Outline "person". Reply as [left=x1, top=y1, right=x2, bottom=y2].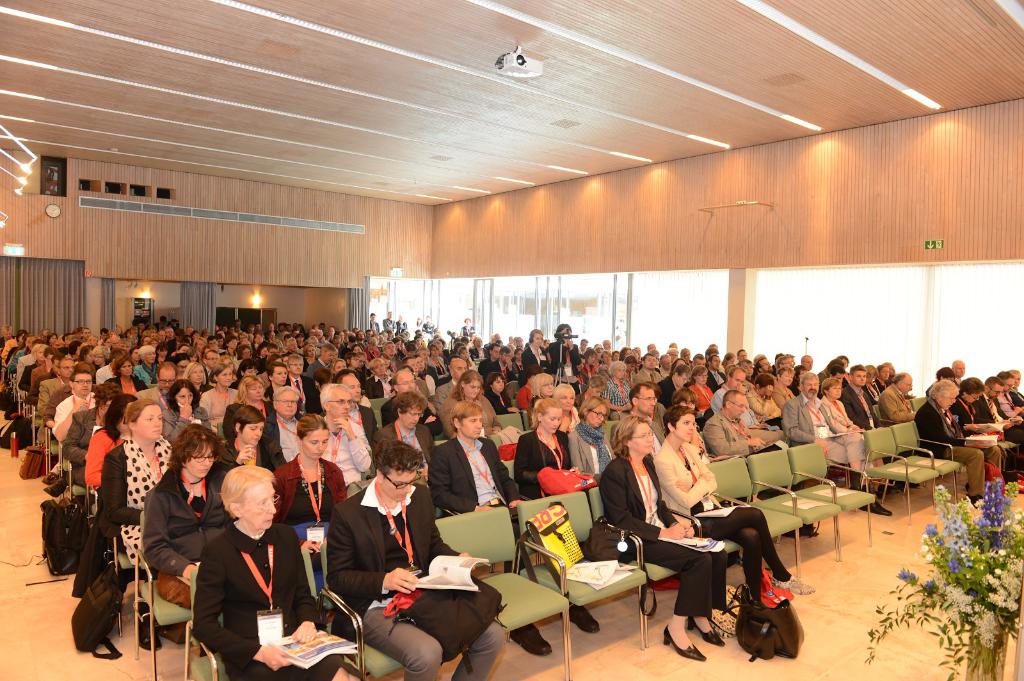
[left=381, top=312, right=397, bottom=338].
